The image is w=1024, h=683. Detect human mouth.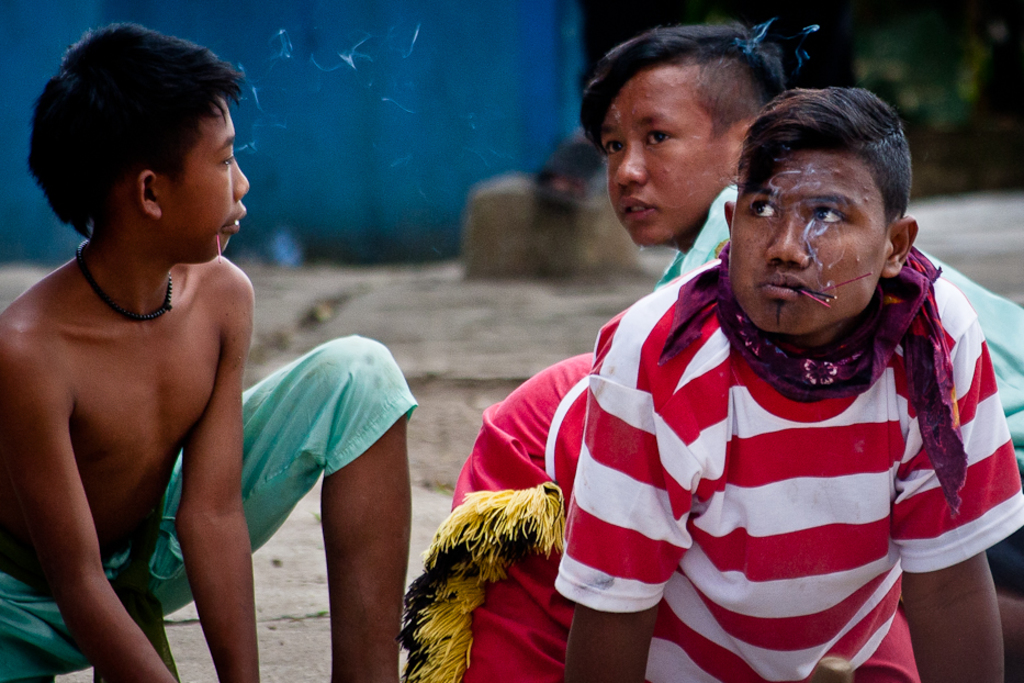
Detection: detection(766, 272, 809, 295).
